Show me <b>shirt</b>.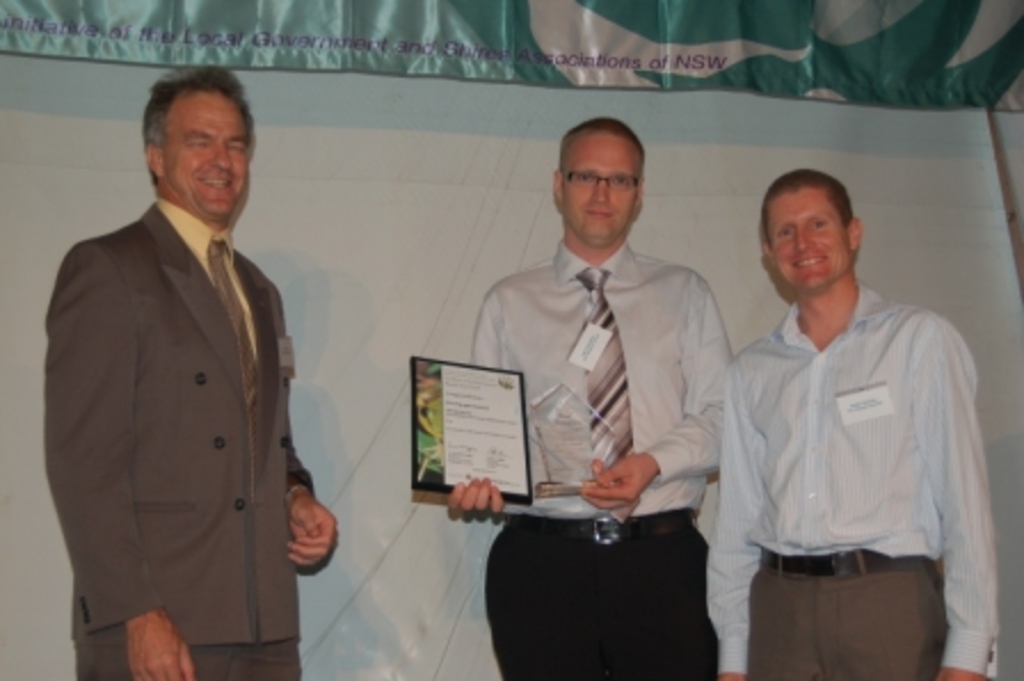
<b>shirt</b> is here: [469, 235, 741, 521].
